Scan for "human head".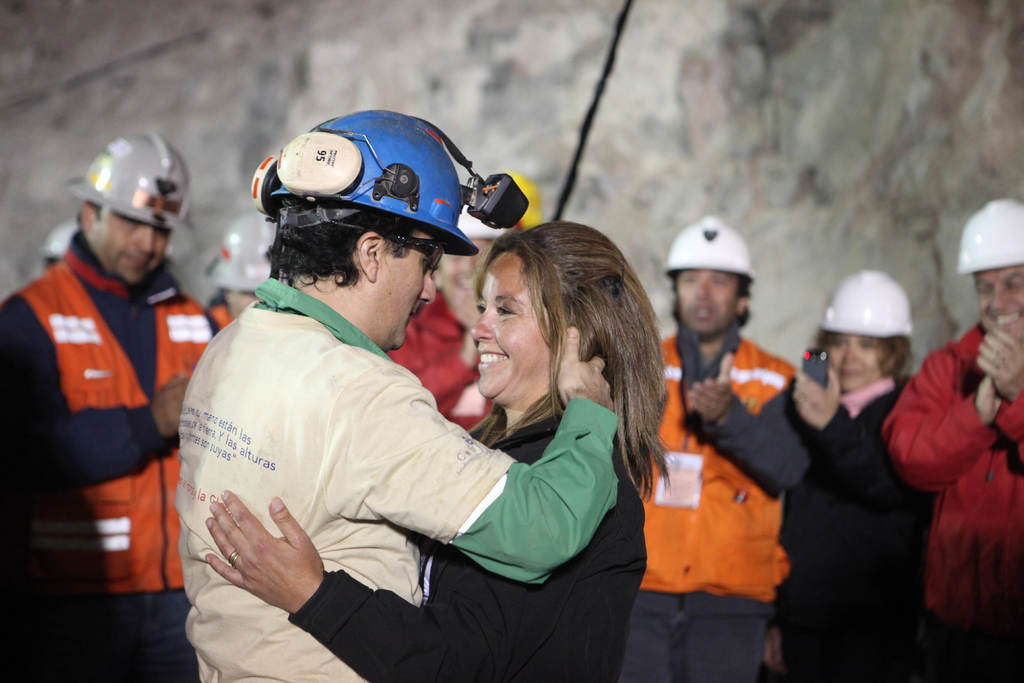
Scan result: l=454, t=220, r=653, b=431.
